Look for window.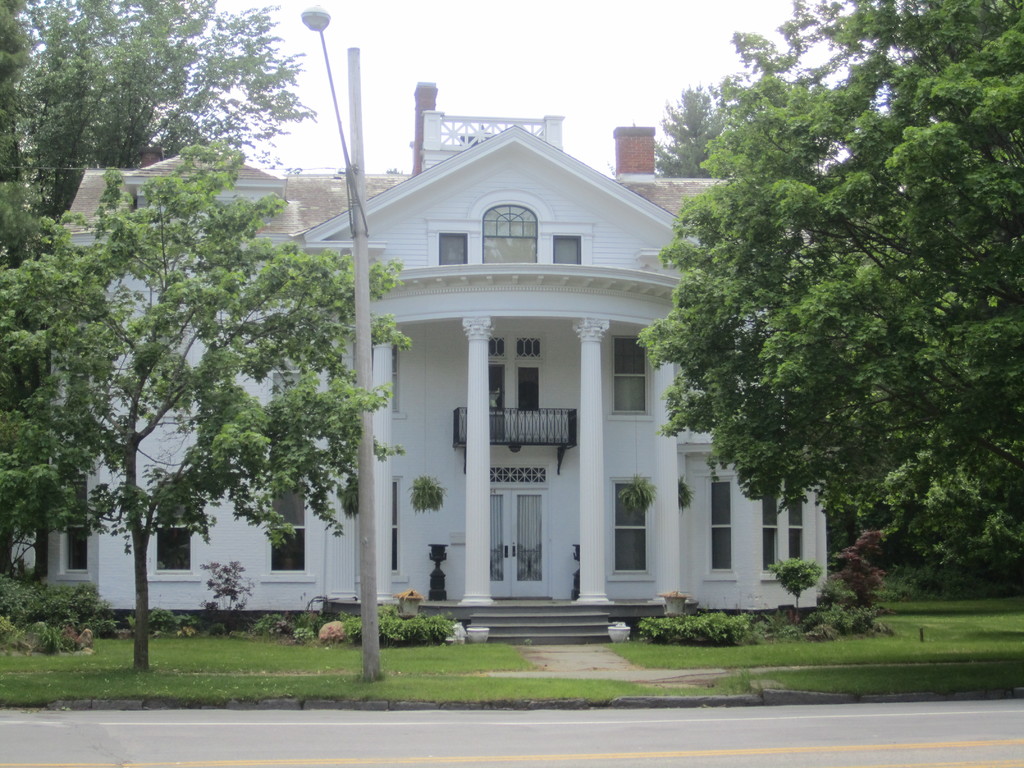
Found: 390,477,403,570.
